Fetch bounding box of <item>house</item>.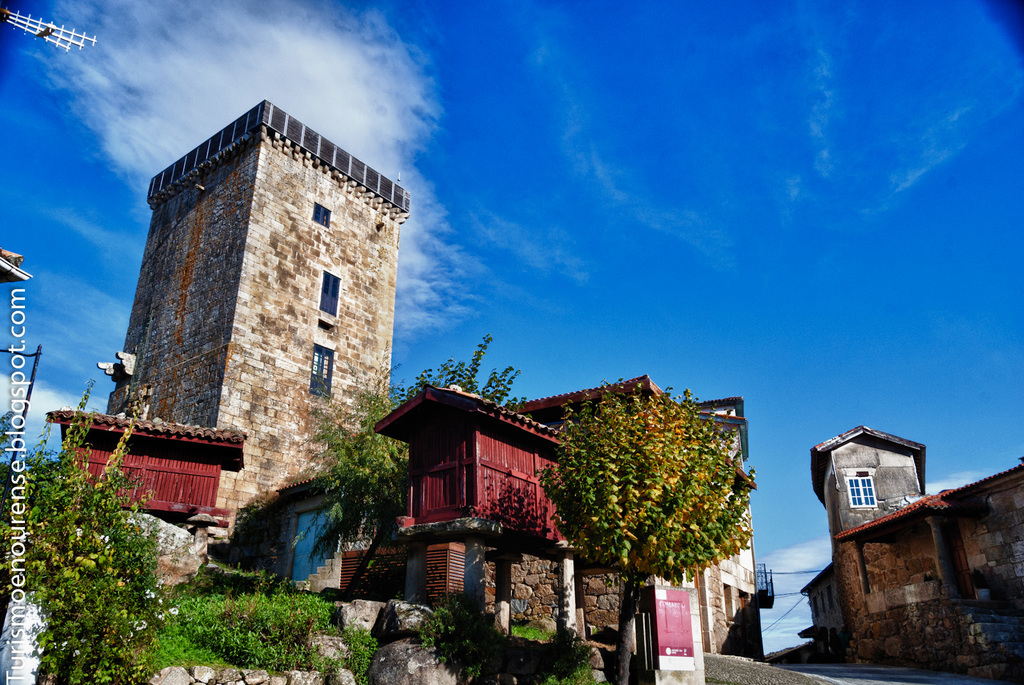
Bbox: rect(367, 366, 686, 538).
